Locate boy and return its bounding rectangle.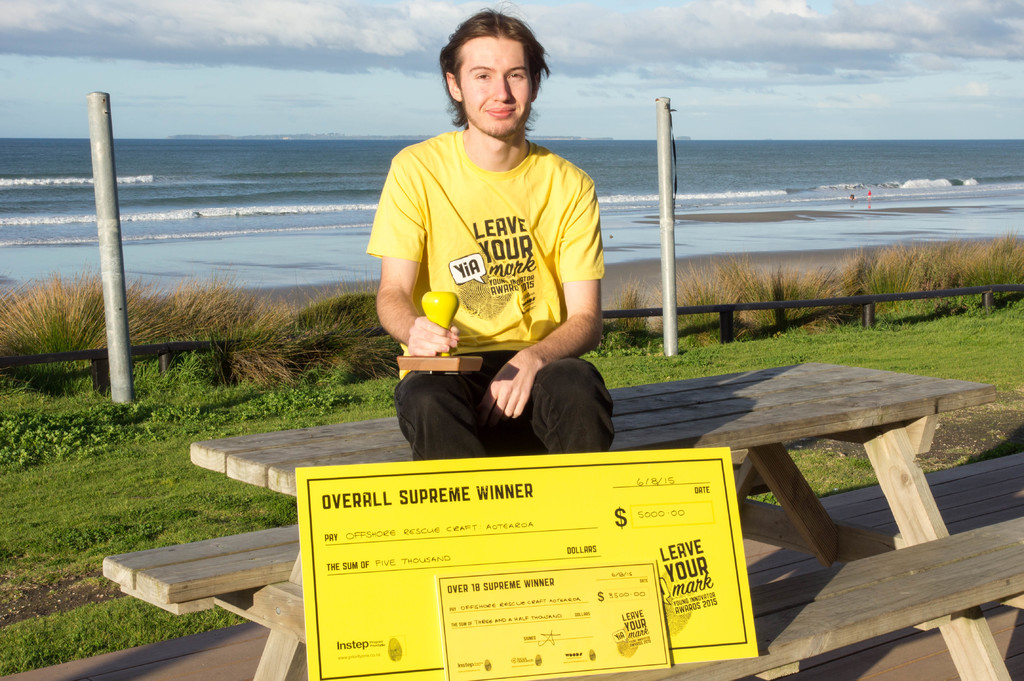
368:3:609:457.
